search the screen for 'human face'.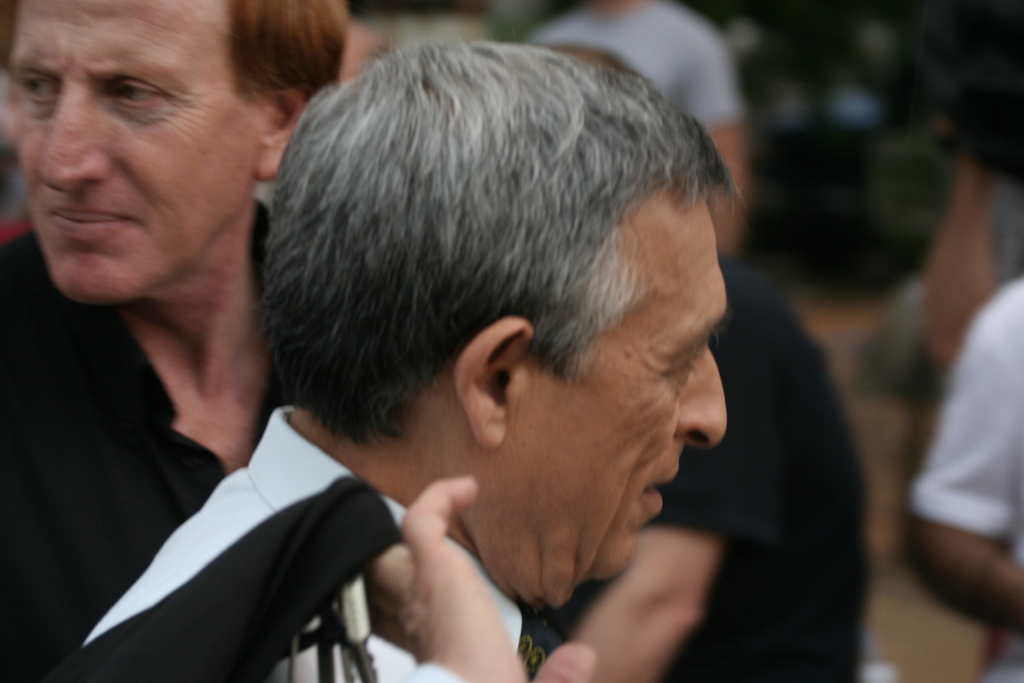
Found at left=1, top=0, right=253, bottom=312.
